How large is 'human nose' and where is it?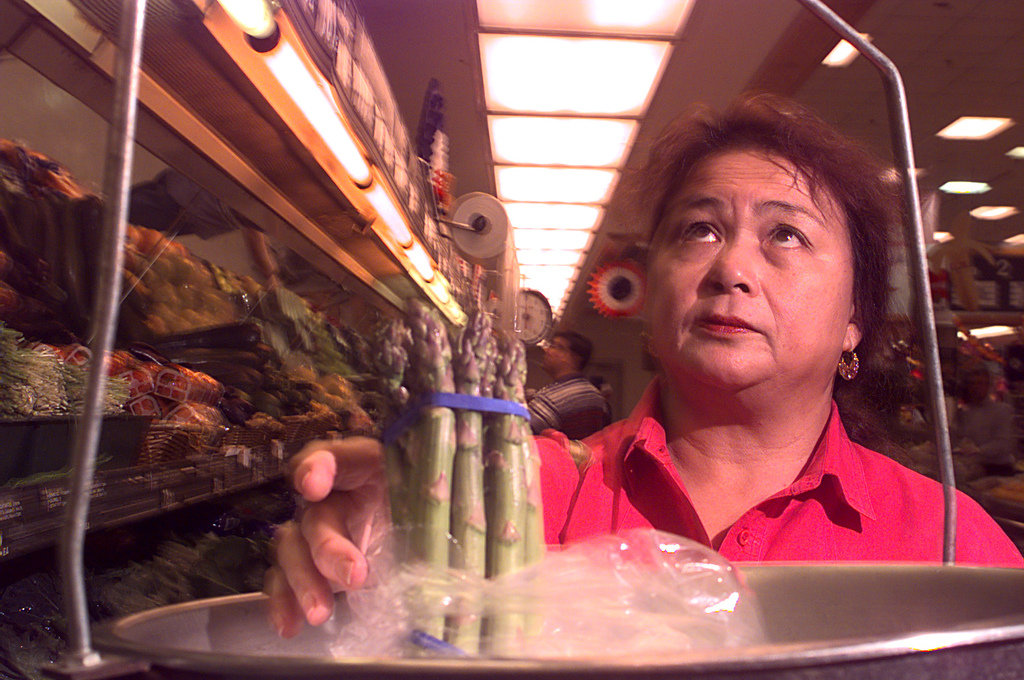
Bounding box: 702,226,759,294.
